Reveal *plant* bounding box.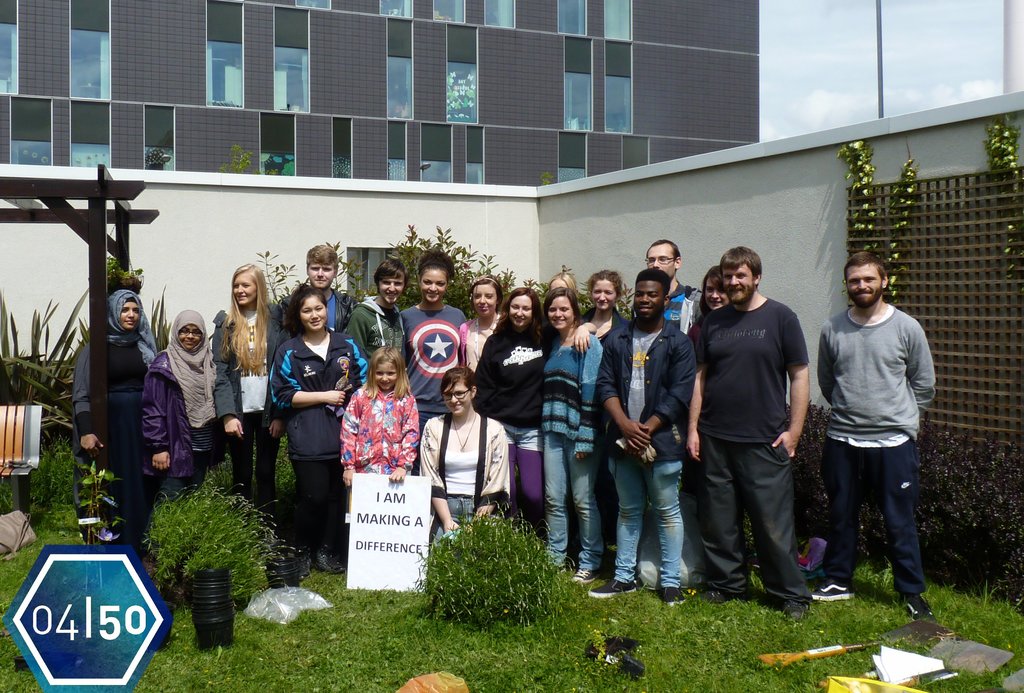
Revealed: [x1=538, y1=168, x2=551, y2=188].
